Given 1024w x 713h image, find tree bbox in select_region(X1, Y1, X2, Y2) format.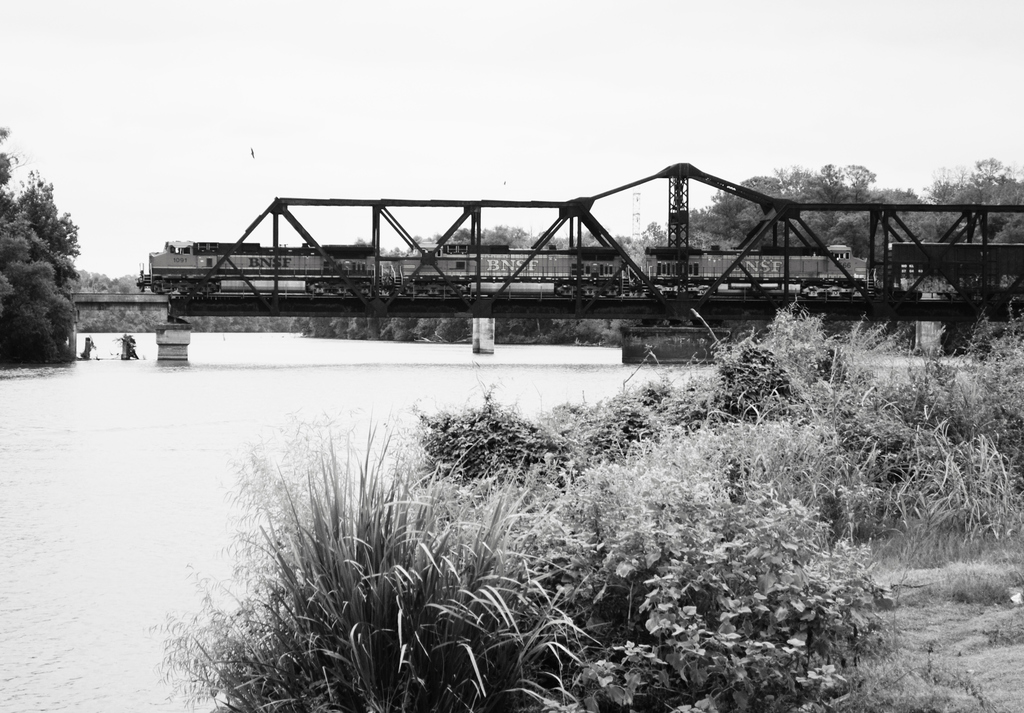
select_region(6, 166, 109, 363).
